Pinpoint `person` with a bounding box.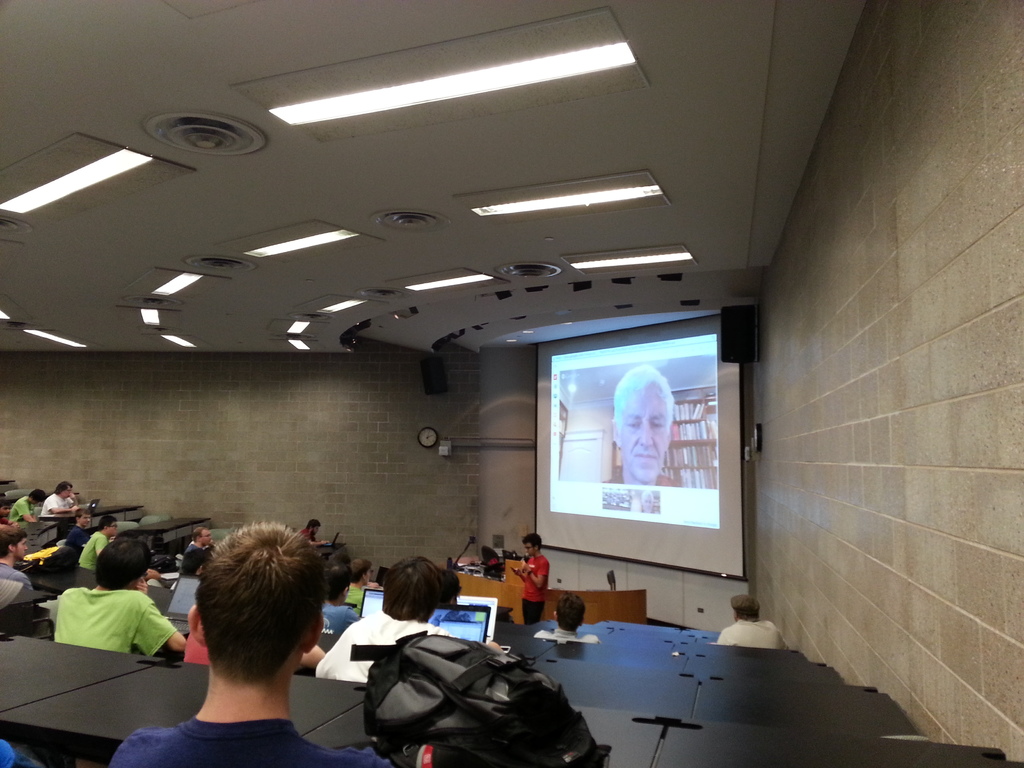
50,536,188,653.
